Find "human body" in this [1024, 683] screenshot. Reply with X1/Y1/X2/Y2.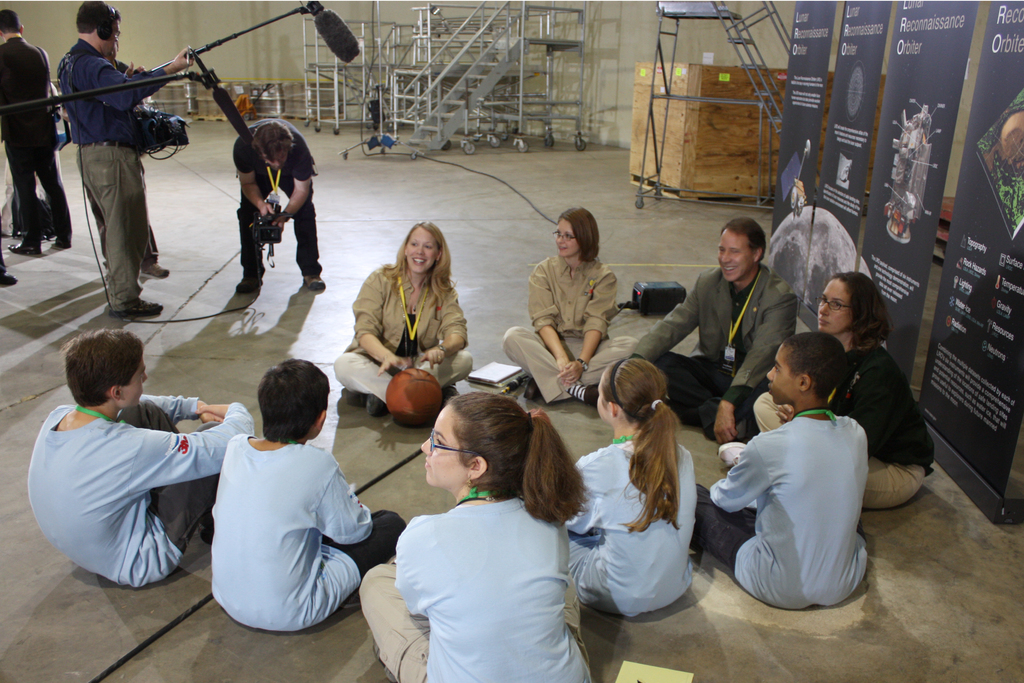
501/202/634/410.
